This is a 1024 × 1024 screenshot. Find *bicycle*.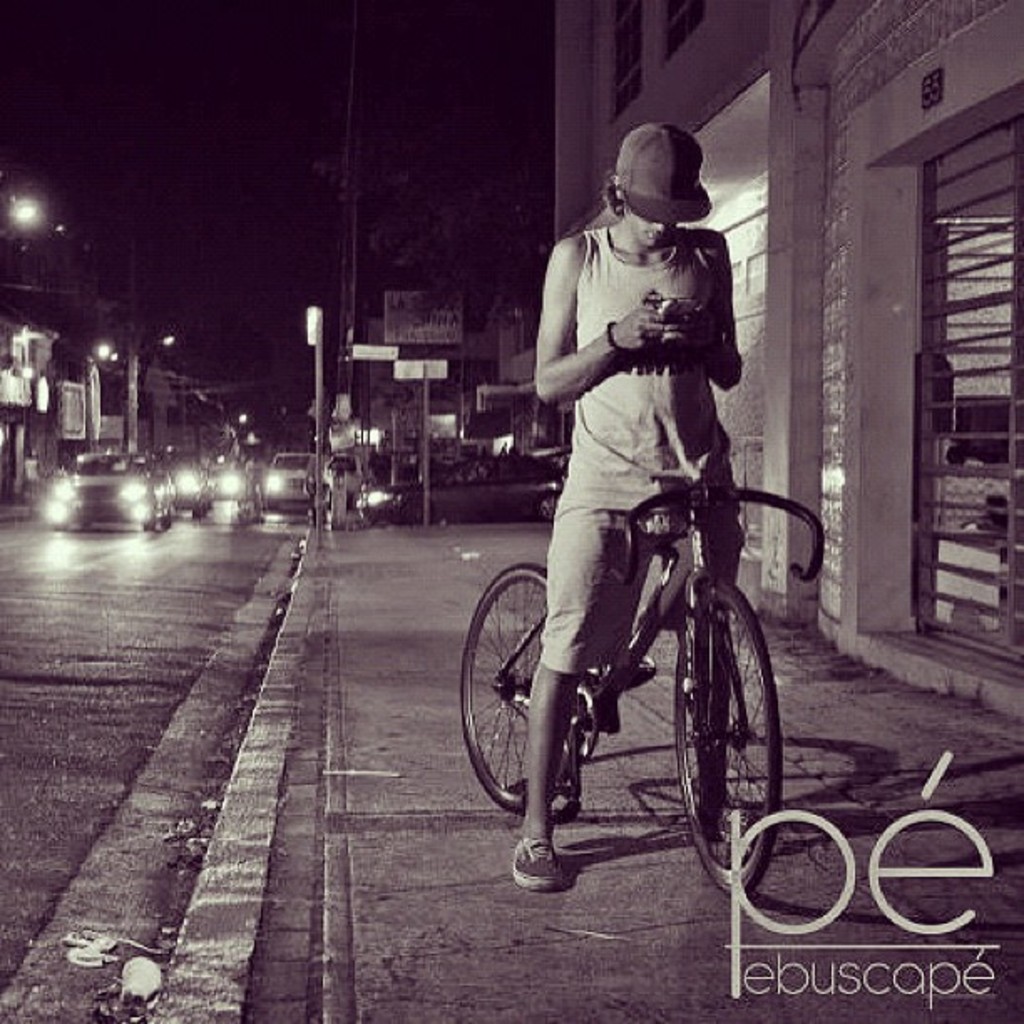
Bounding box: box(450, 458, 806, 897).
